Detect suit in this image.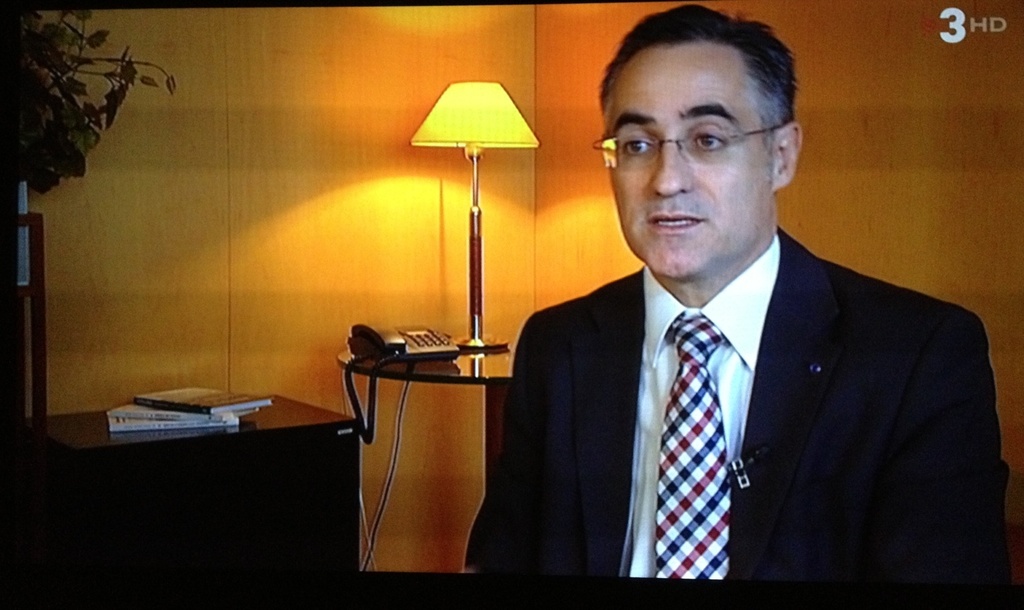
Detection: box(483, 188, 999, 570).
